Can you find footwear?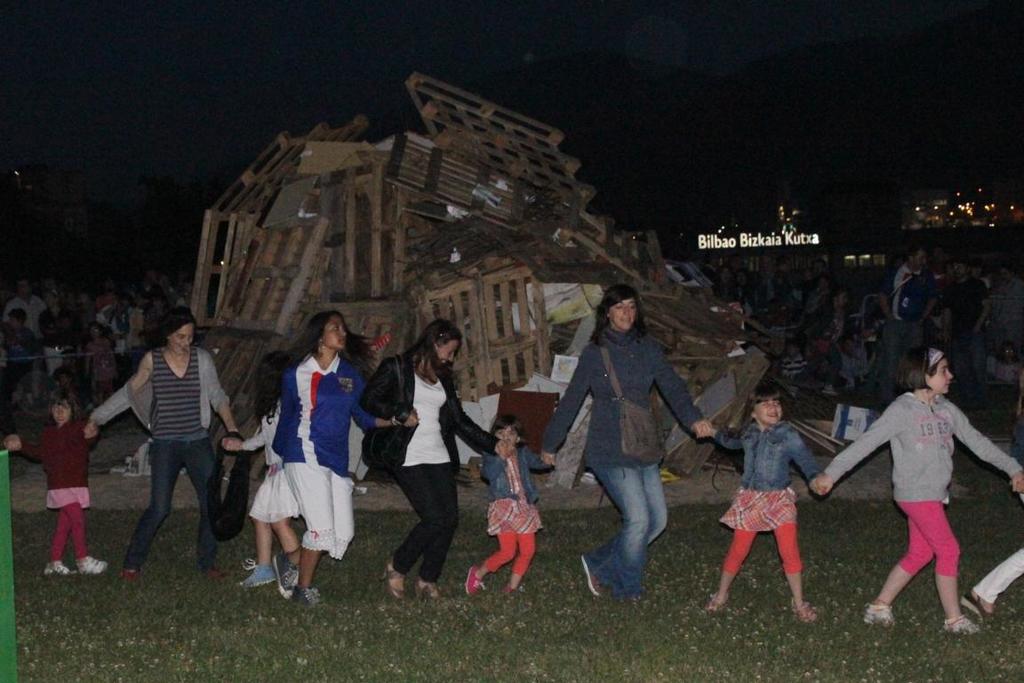
Yes, bounding box: Rect(858, 597, 892, 625).
